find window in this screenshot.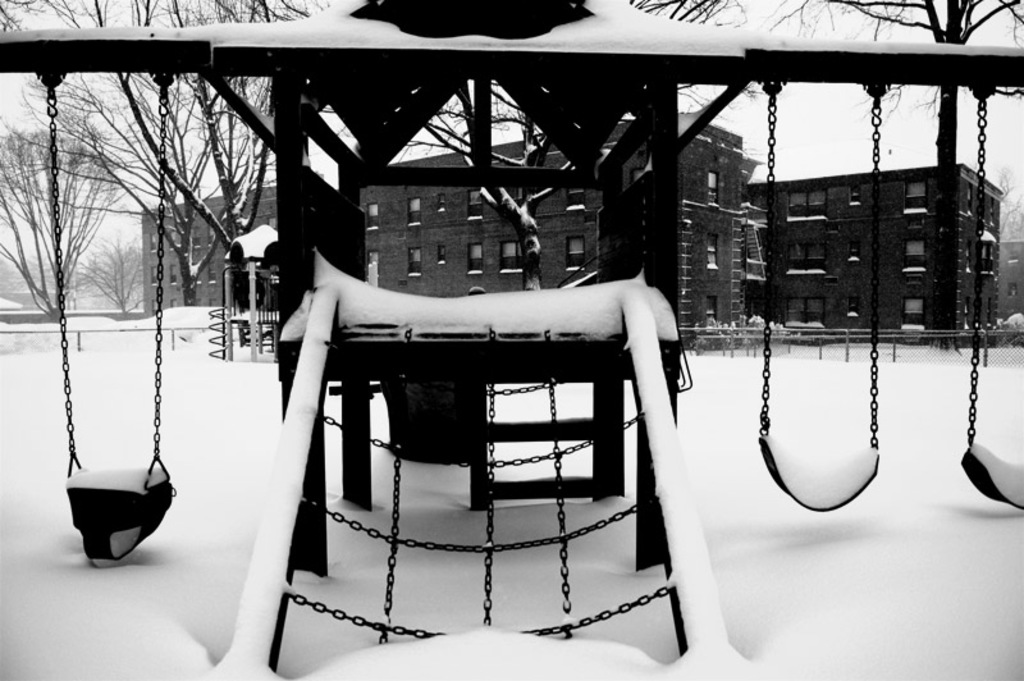
The bounding box for window is [left=782, top=184, right=827, bottom=221].
